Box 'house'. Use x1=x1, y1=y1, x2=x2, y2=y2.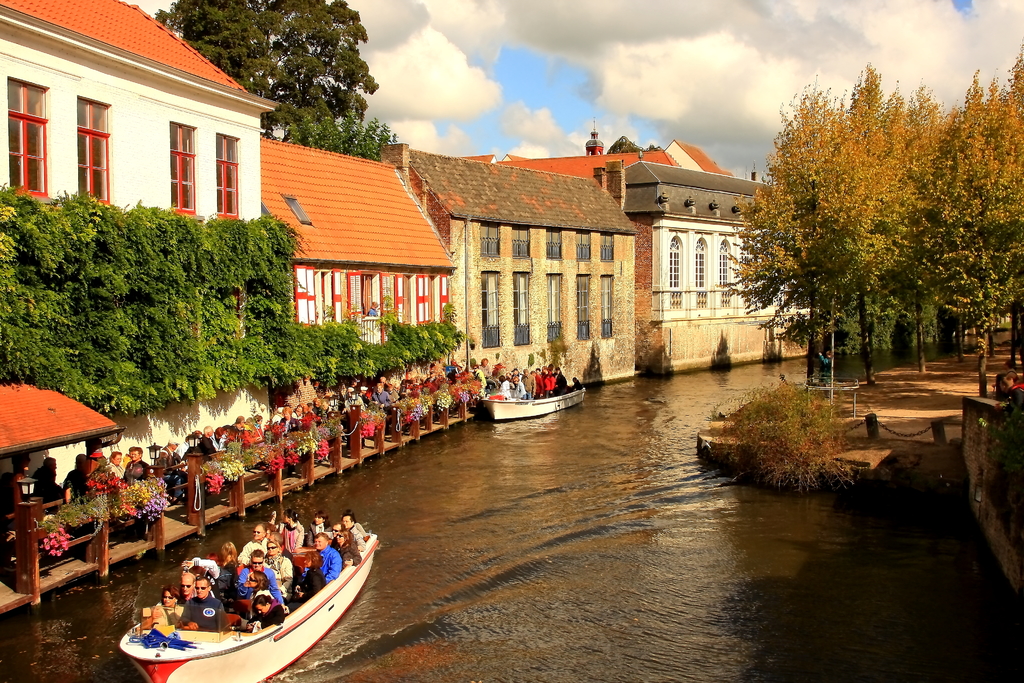
x1=619, y1=161, x2=815, y2=356.
